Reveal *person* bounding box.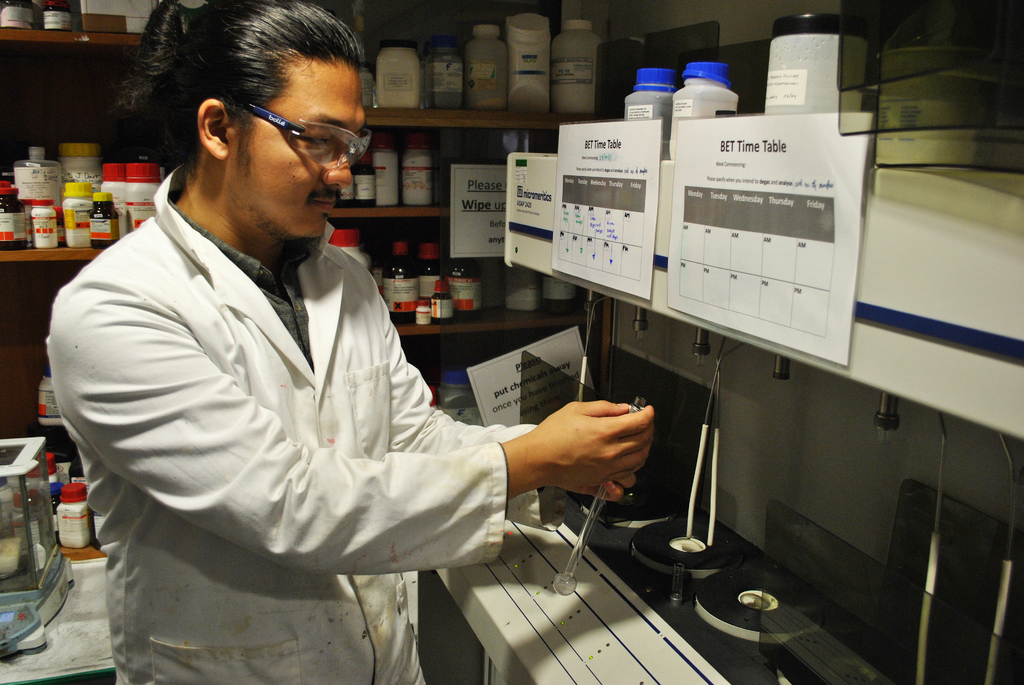
Revealed: select_region(72, 36, 627, 663).
